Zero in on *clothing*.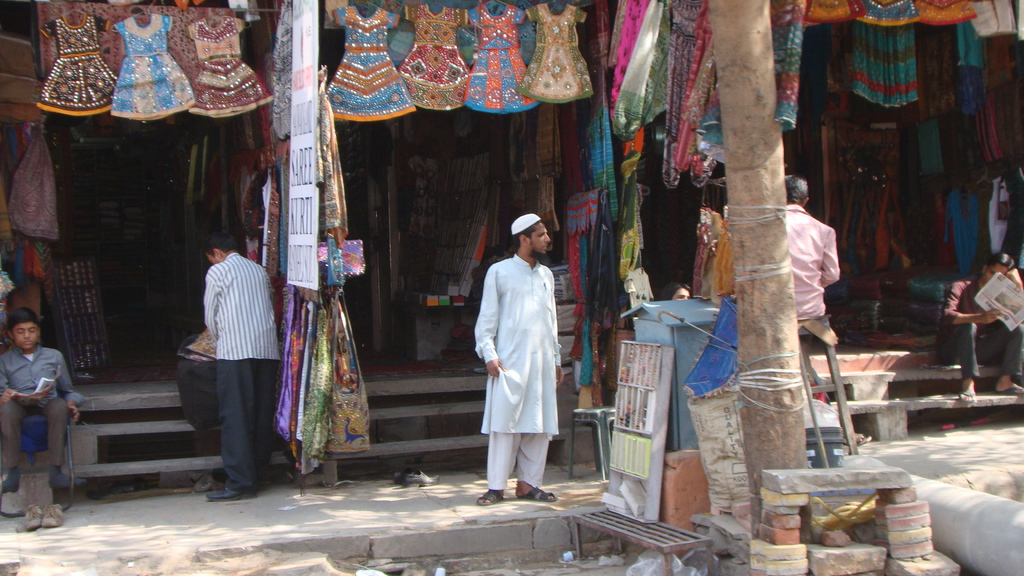
Zeroed in: box(790, 204, 836, 322).
